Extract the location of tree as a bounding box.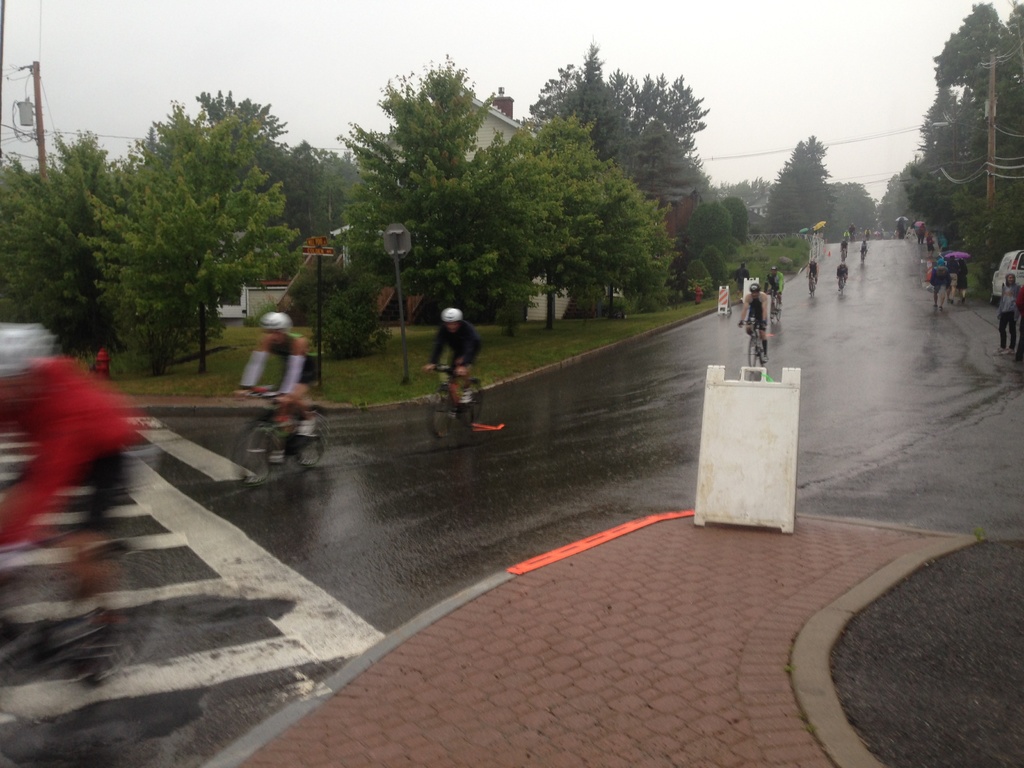
x1=308 y1=264 x2=396 y2=363.
